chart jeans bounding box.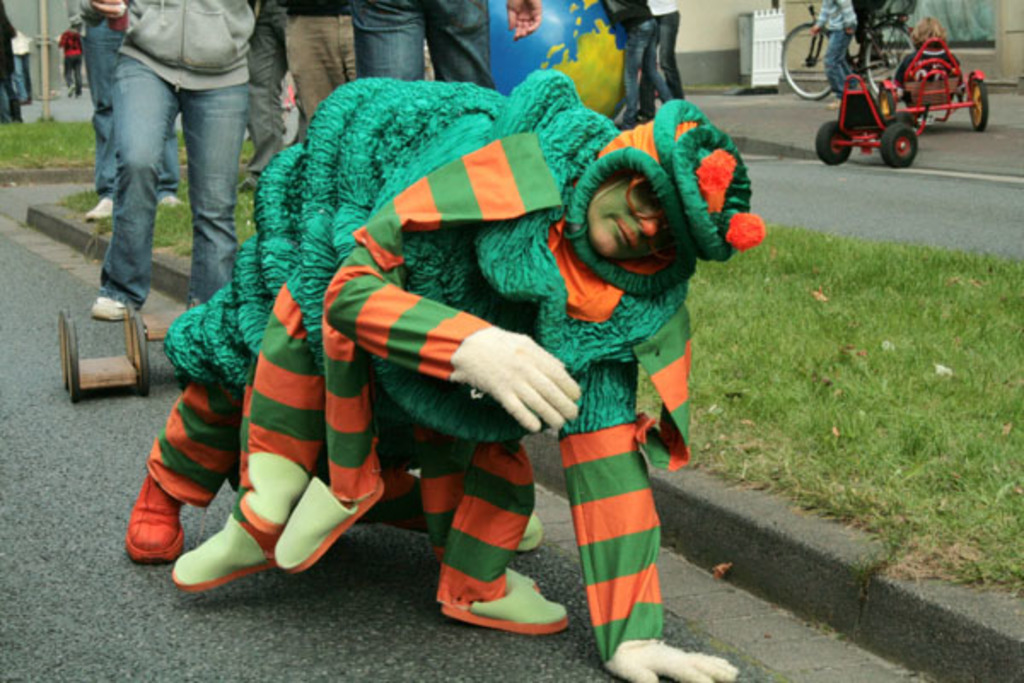
Charted: locate(616, 14, 669, 116).
